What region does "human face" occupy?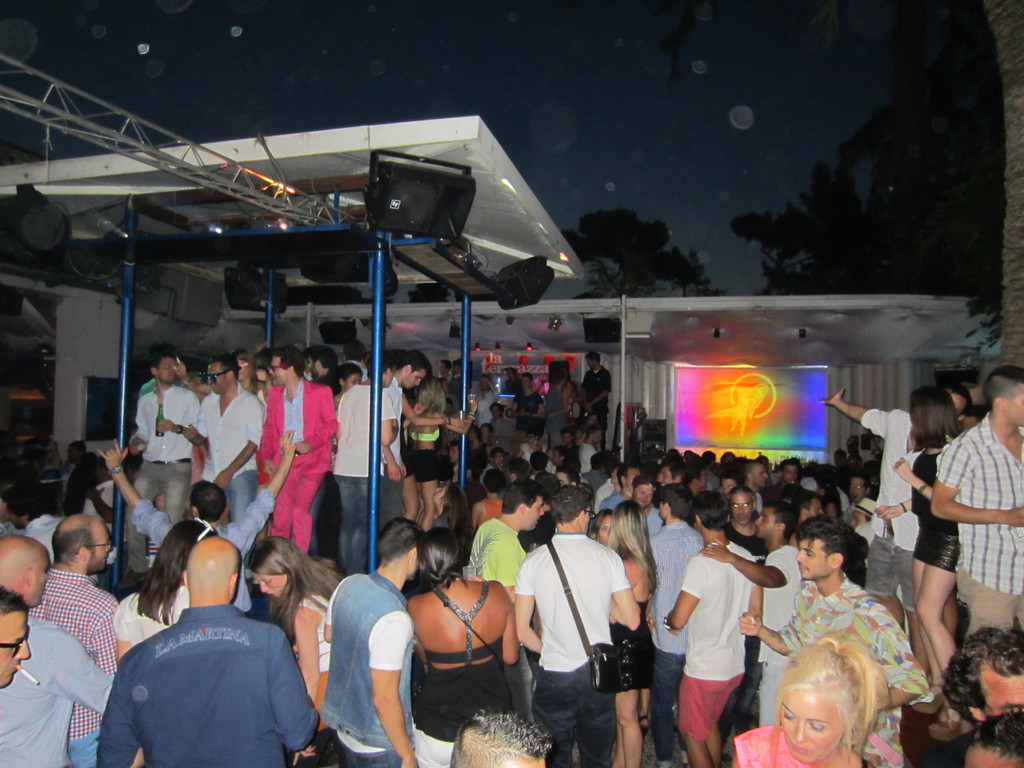
(x1=629, y1=468, x2=637, y2=486).
